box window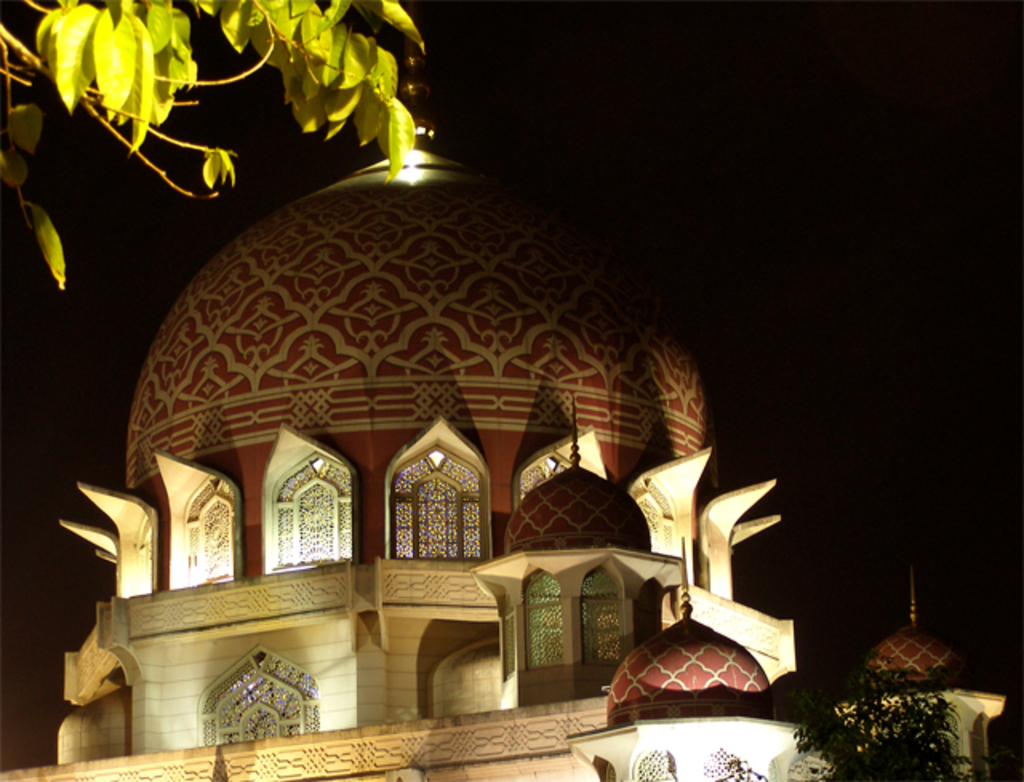
region(246, 435, 362, 600)
